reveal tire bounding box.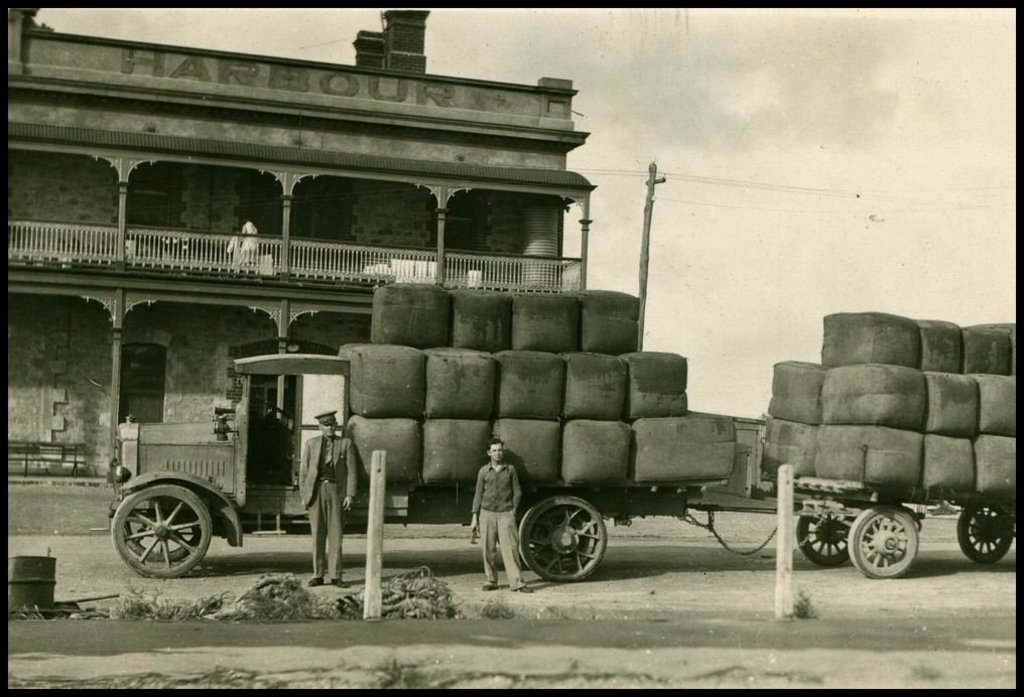
Revealed: <region>119, 512, 198, 560</region>.
